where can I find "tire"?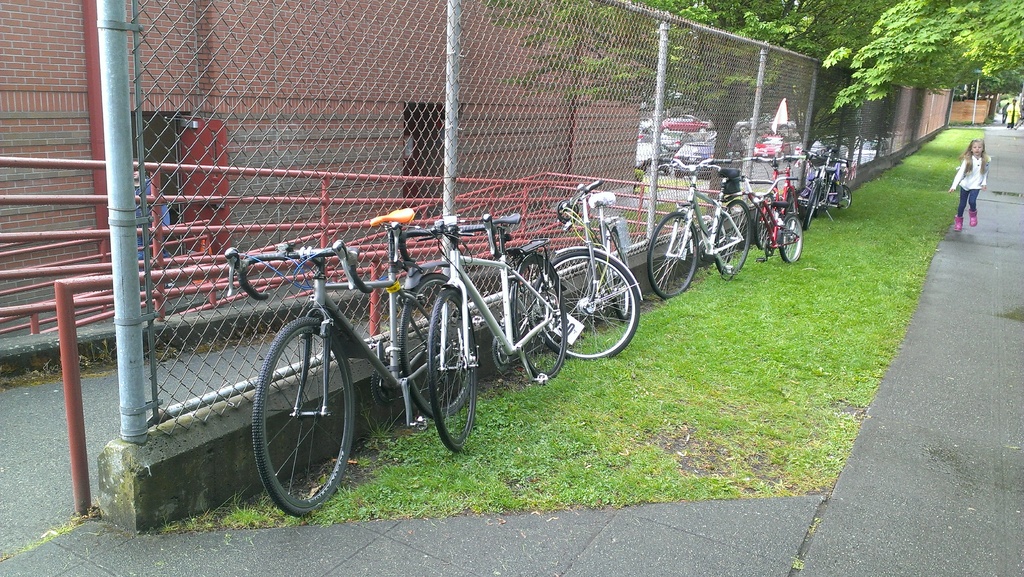
You can find it at [753,202,773,249].
